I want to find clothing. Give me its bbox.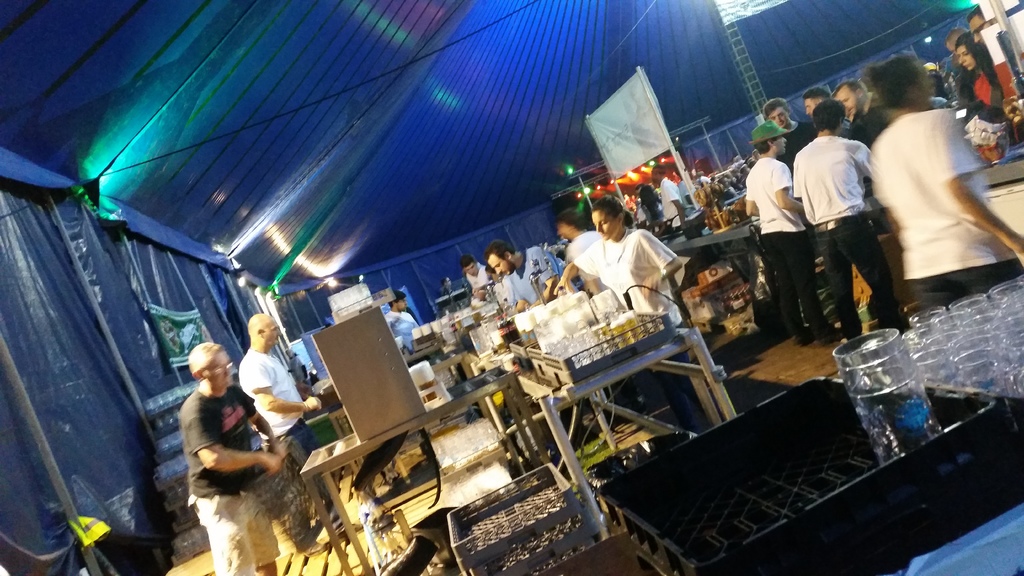
rect(660, 175, 683, 221).
